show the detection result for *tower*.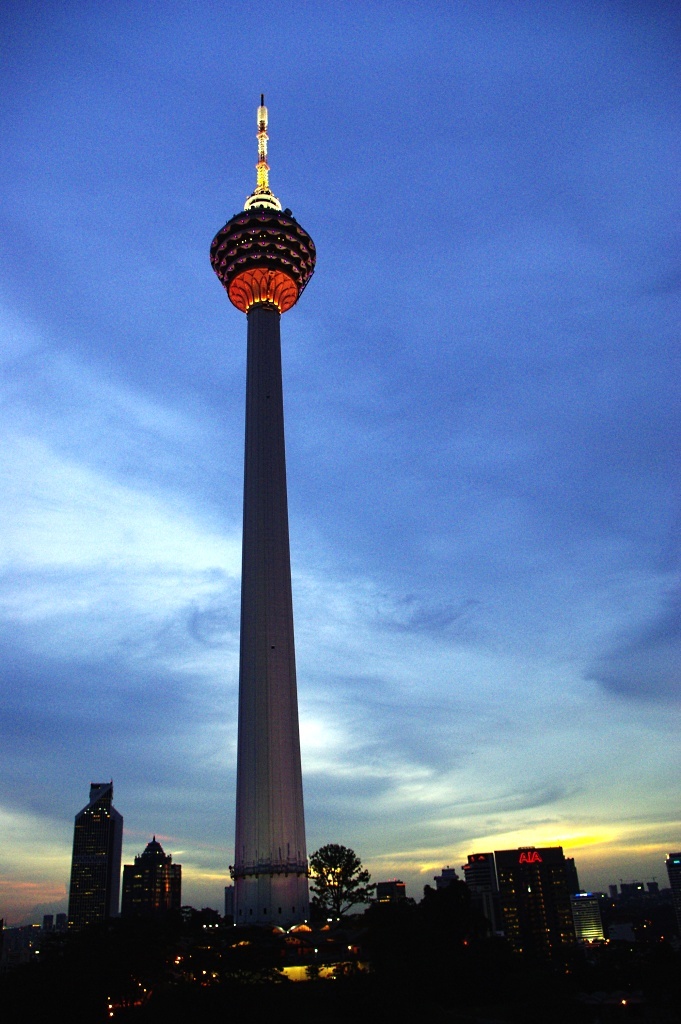
{"x1": 208, "y1": 99, "x2": 316, "y2": 929}.
